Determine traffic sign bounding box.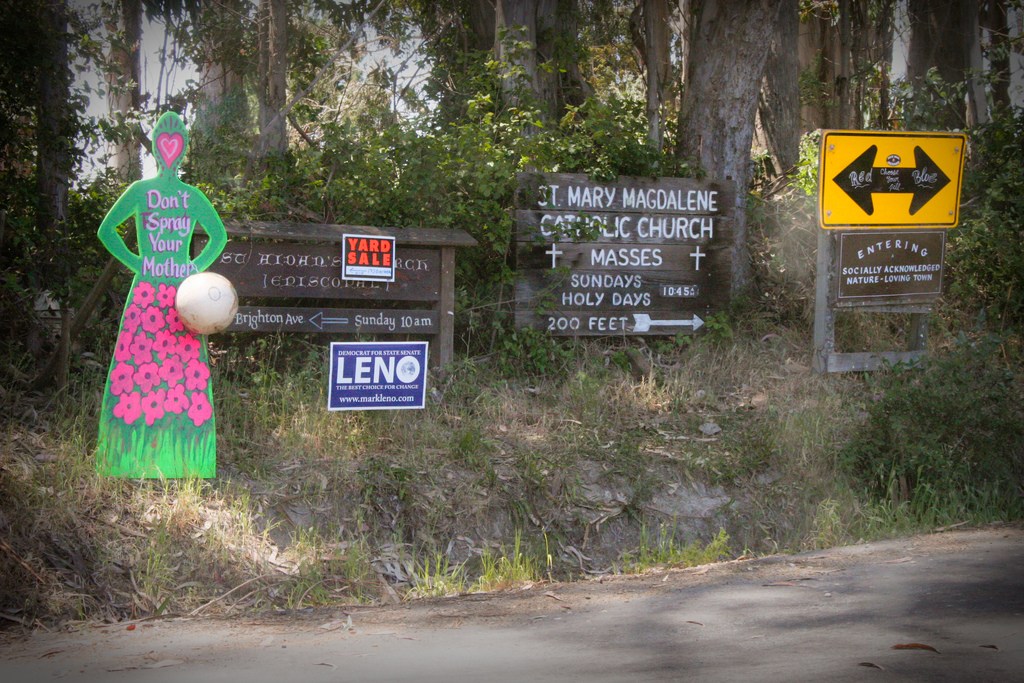
Determined: region(513, 172, 731, 340).
